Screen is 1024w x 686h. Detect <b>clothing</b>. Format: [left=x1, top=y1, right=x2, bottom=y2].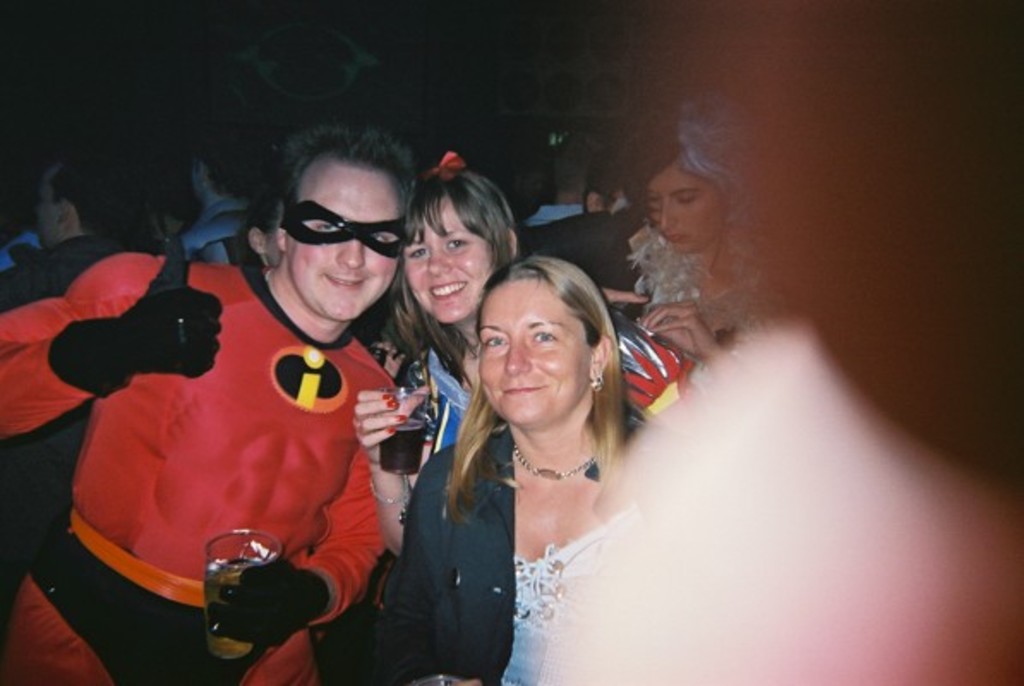
[left=506, top=206, right=652, bottom=312].
